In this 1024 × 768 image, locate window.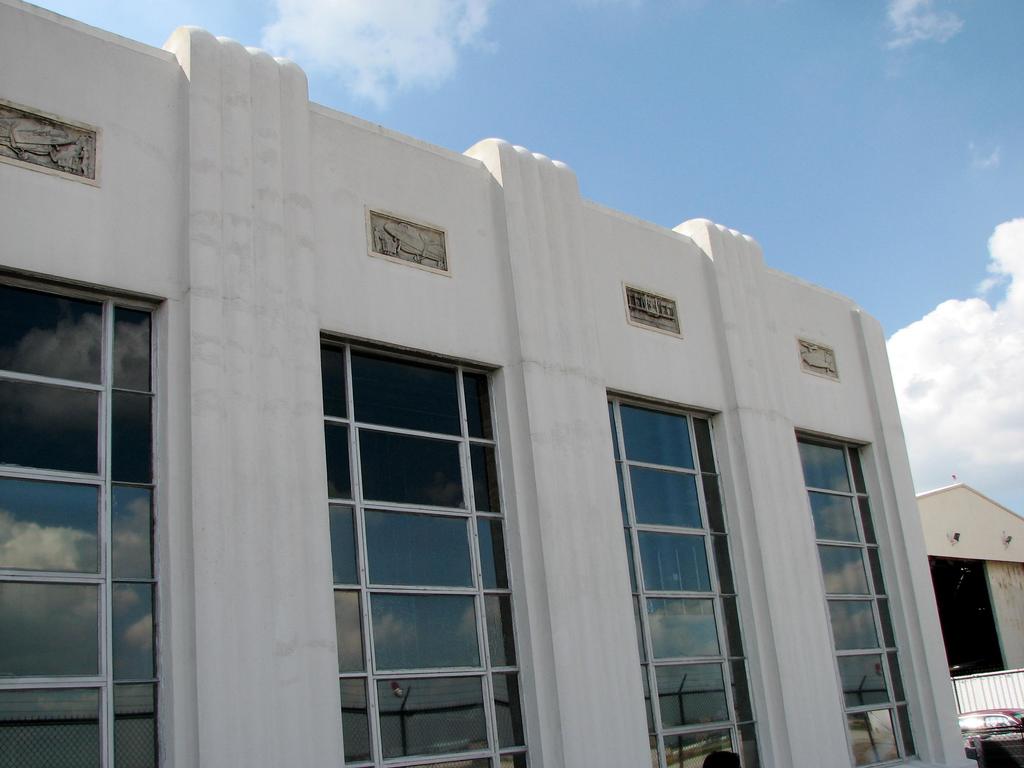
Bounding box: {"left": 616, "top": 393, "right": 758, "bottom": 767}.
